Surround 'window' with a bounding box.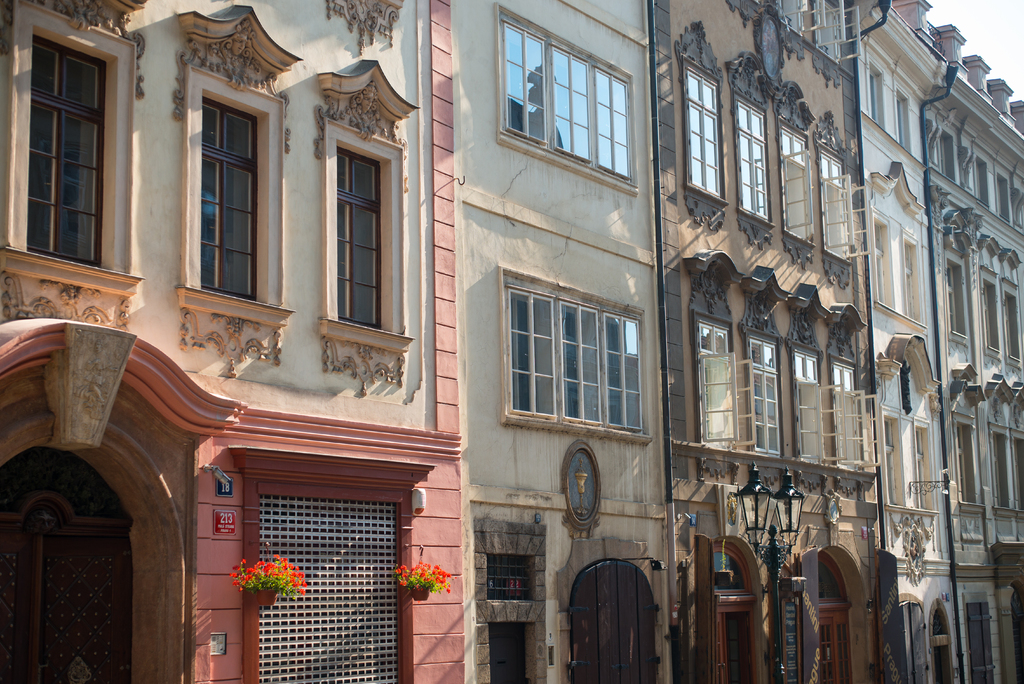
(left=833, top=362, right=862, bottom=465).
